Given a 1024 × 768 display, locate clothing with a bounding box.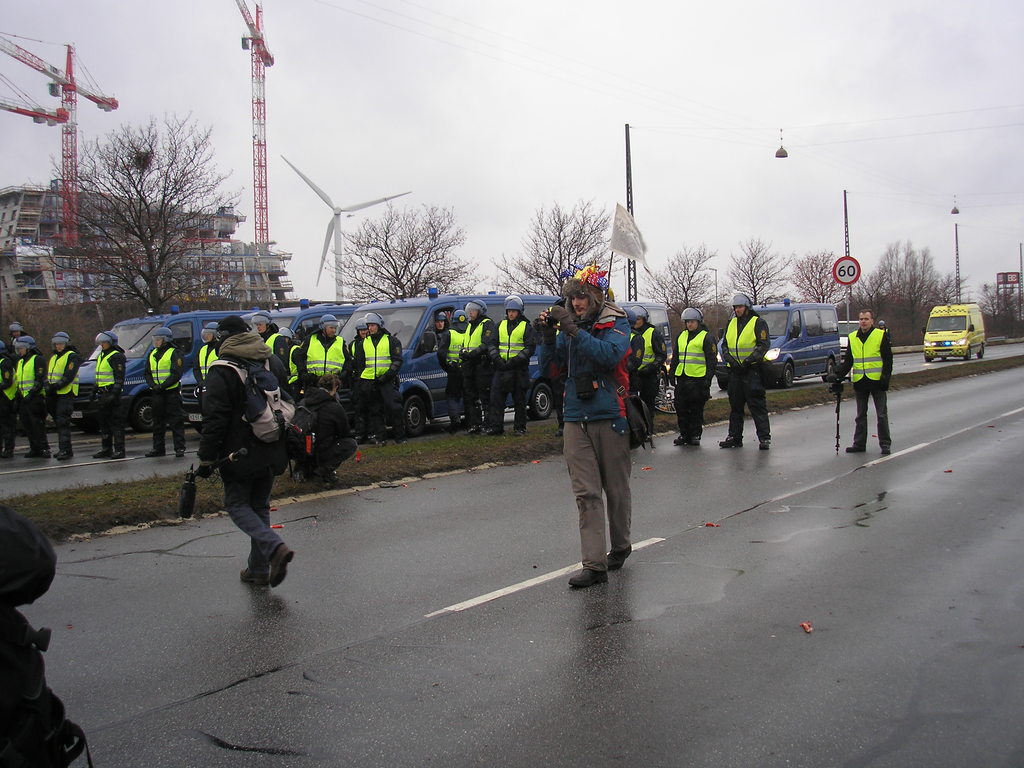
Located: 195 340 215 381.
